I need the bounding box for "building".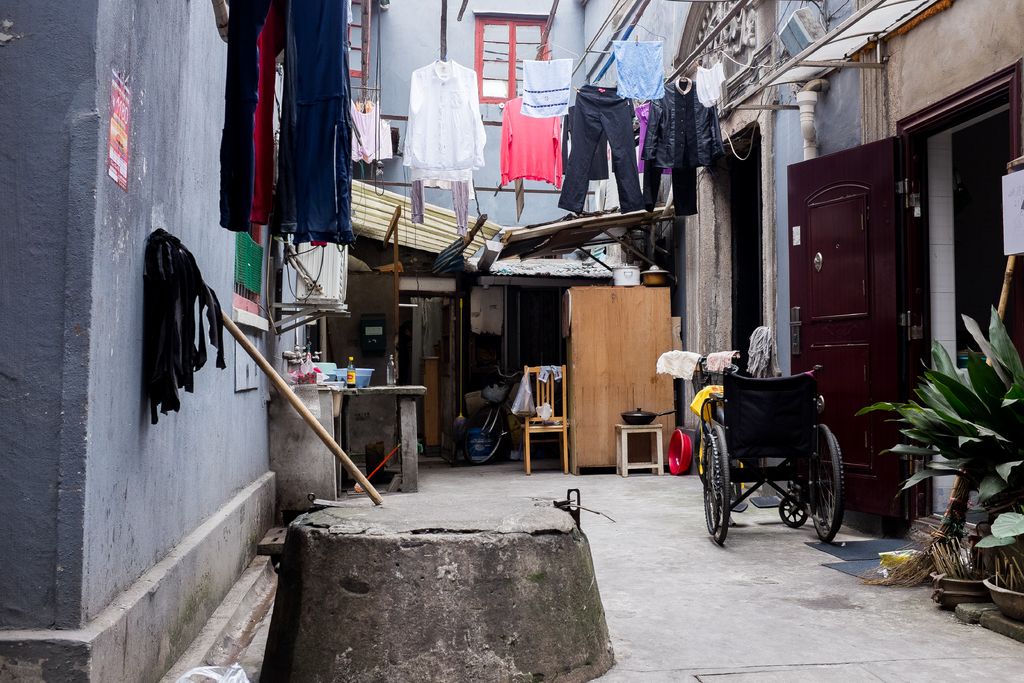
Here it is: <region>0, 0, 1023, 682</region>.
